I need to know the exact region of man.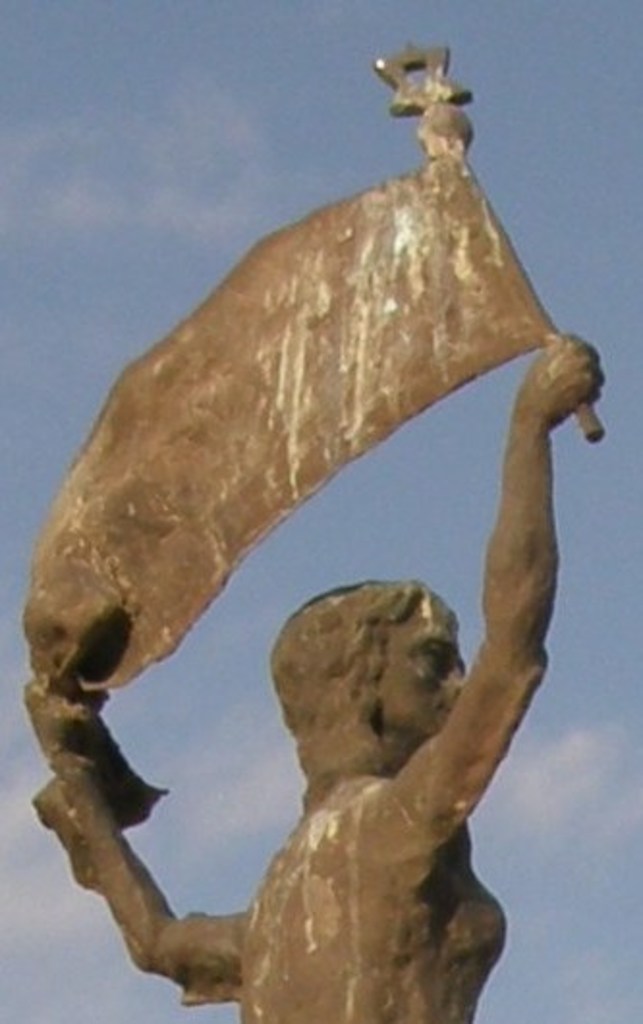
Region: {"x1": 98, "y1": 417, "x2": 577, "y2": 1003}.
